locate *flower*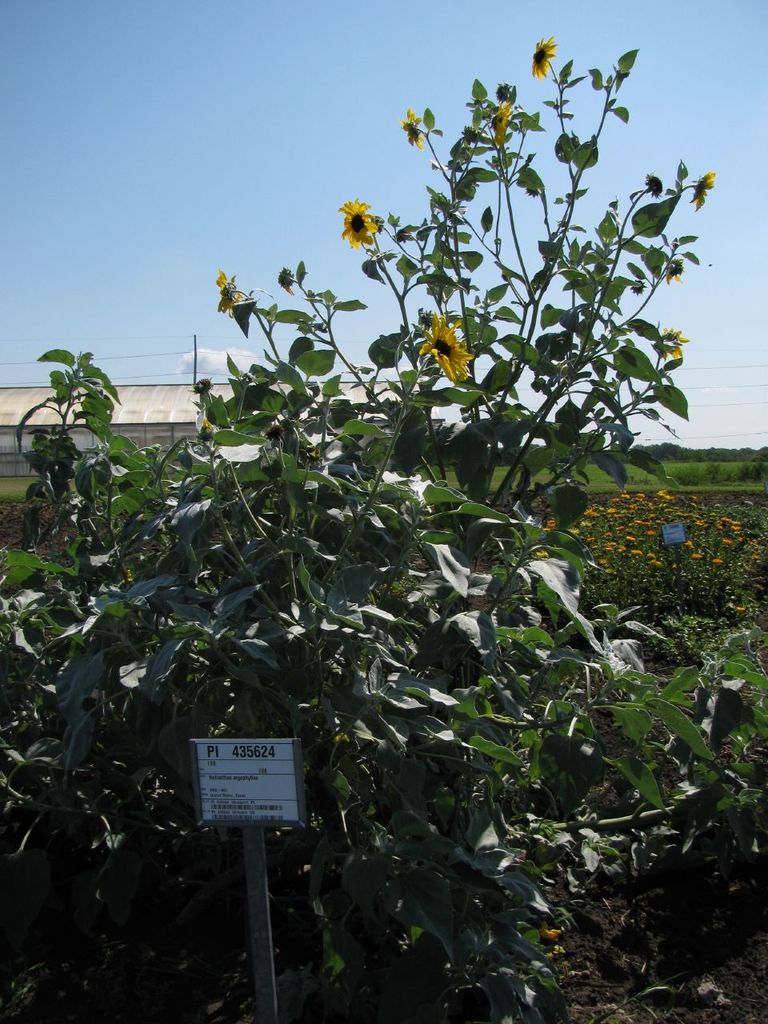
<bbox>528, 34, 565, 77</bbox>
